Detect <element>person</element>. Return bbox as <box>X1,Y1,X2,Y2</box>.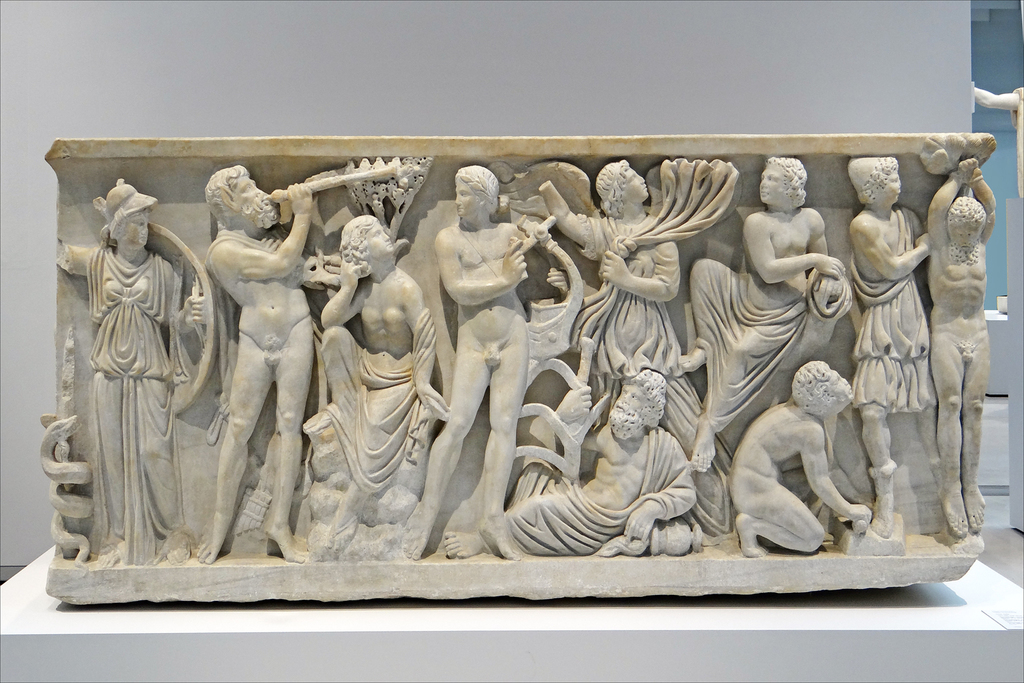
<box>922,156,995,531</box>.
